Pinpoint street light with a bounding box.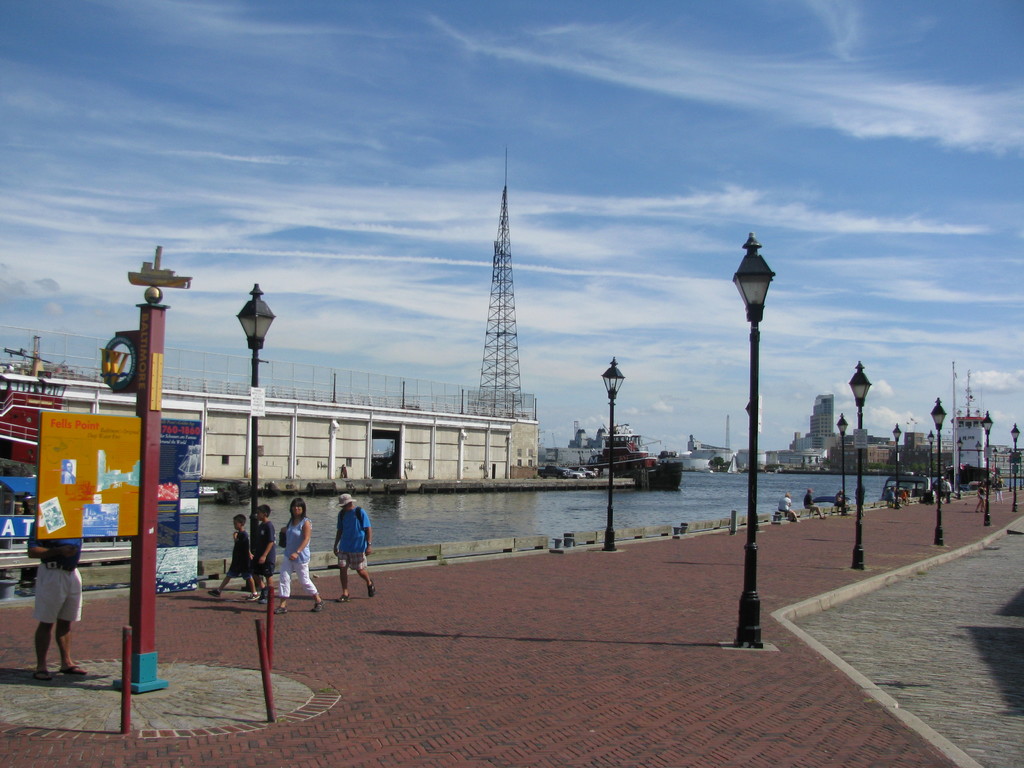
box(976, 439, 982, 488).
